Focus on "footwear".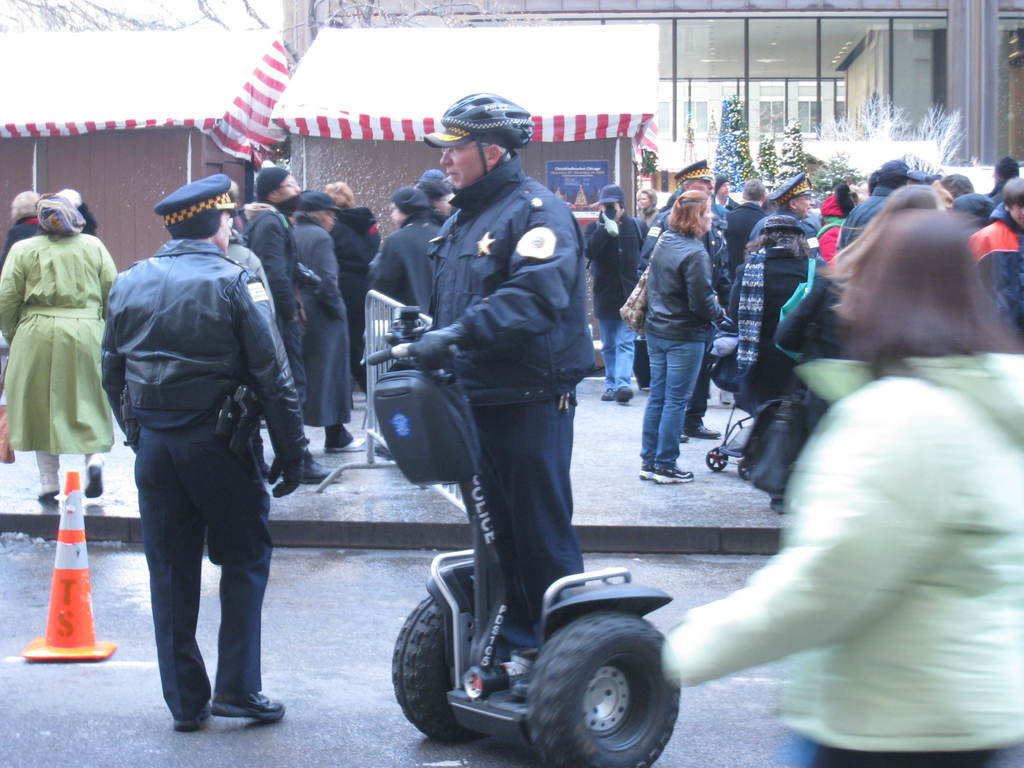
Focused at (300, 454, 342, 485).
